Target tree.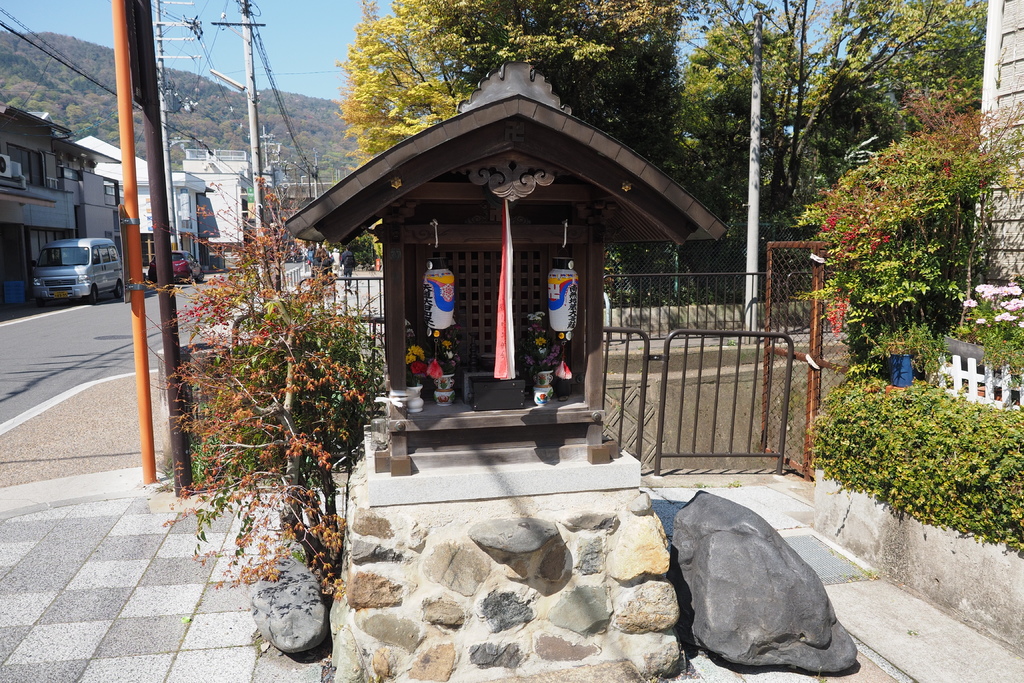
Target region: rect(751, 0, 881, 248).
